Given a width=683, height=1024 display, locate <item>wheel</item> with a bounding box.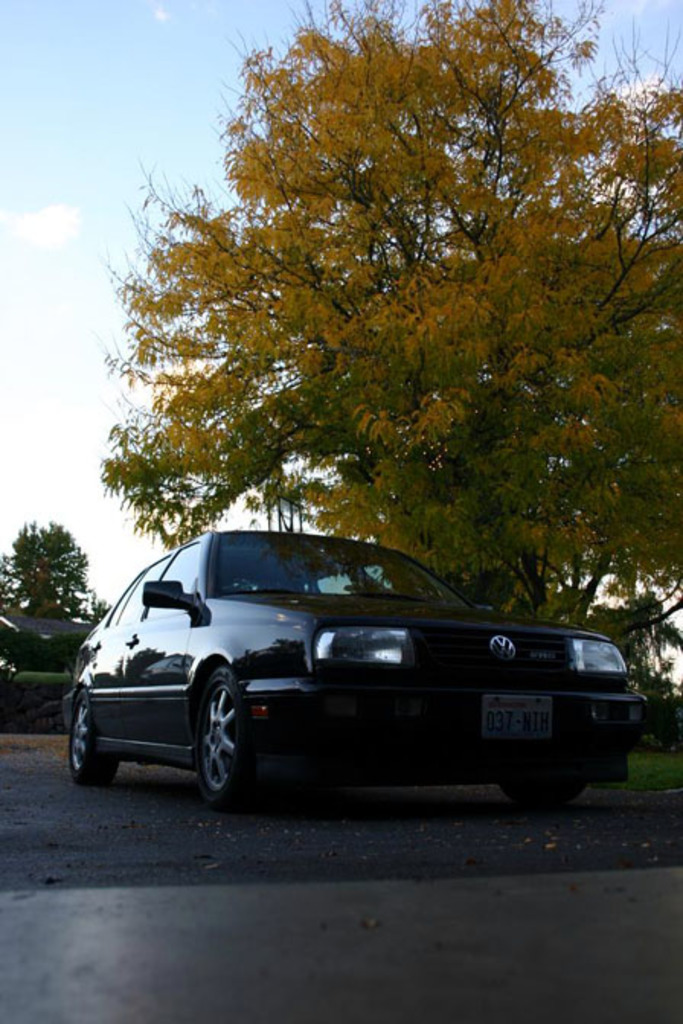
Located: BBox(67, 689, 116, 786).
